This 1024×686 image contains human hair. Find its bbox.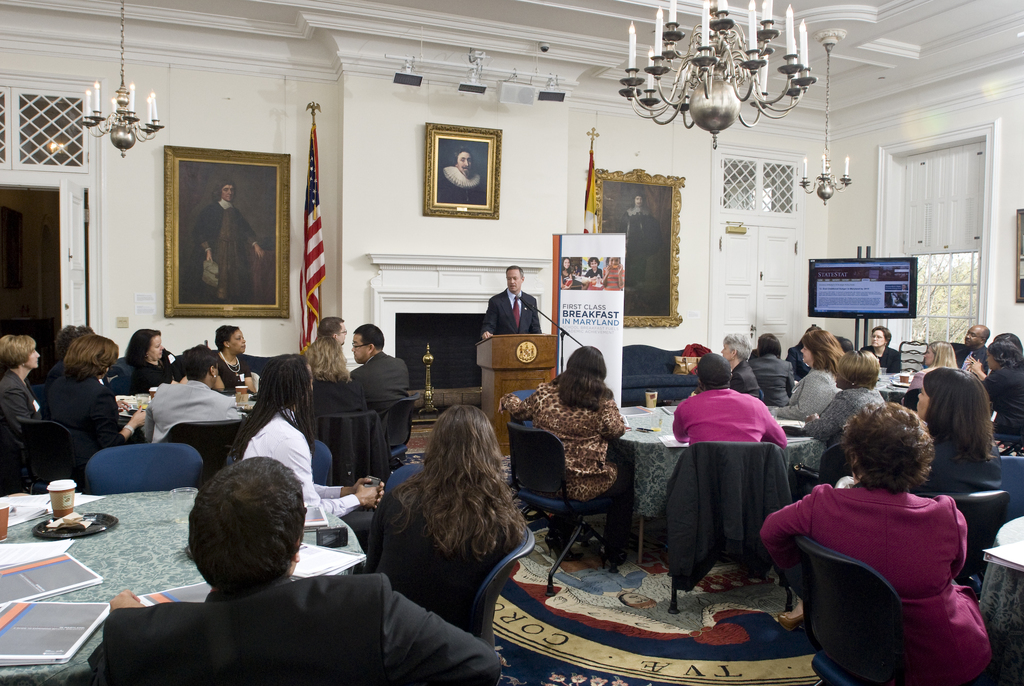
l=870, t=325, r=892, b=347.
